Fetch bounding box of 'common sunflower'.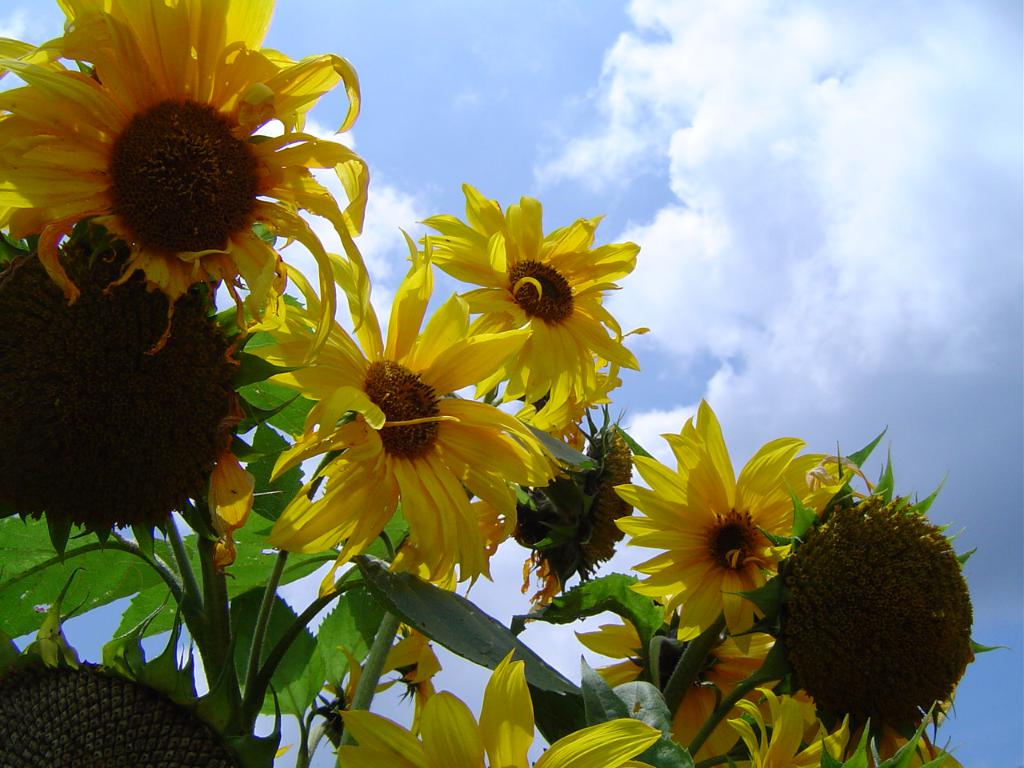
Bbox: <bbox>245, 234, 569, 598</bbox>.
